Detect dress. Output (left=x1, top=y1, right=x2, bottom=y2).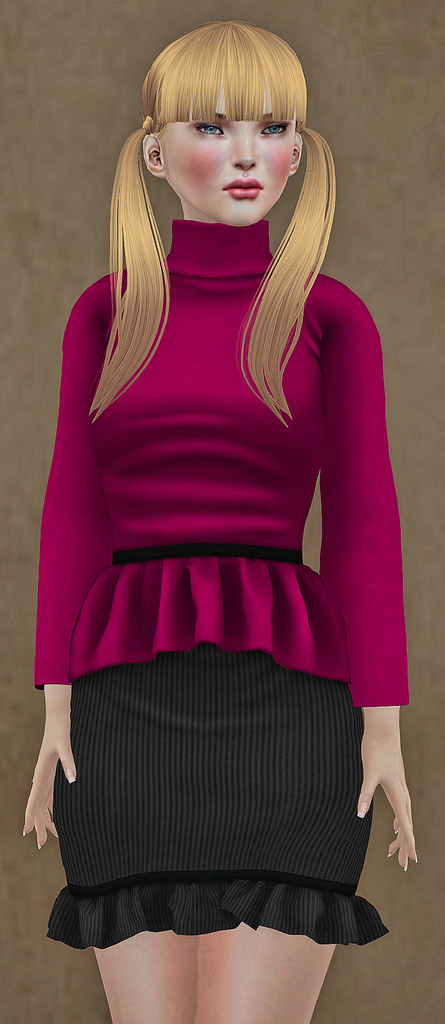
(left=29, top=222, right=414, bottom=954).
